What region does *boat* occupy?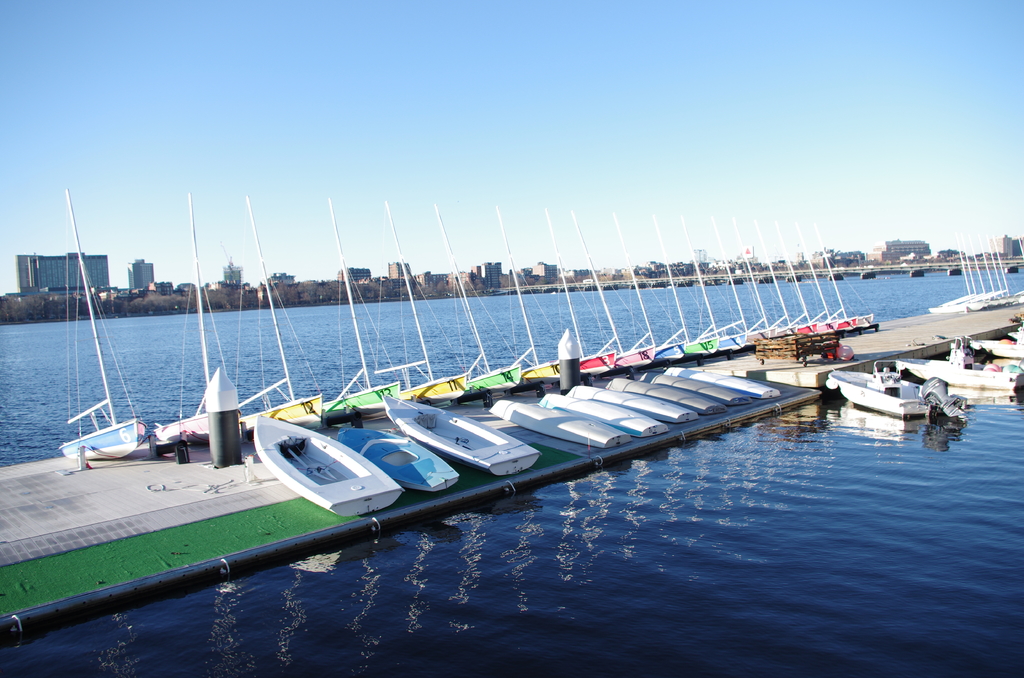
[left=968, top=325, right=1023, bottom=361].
